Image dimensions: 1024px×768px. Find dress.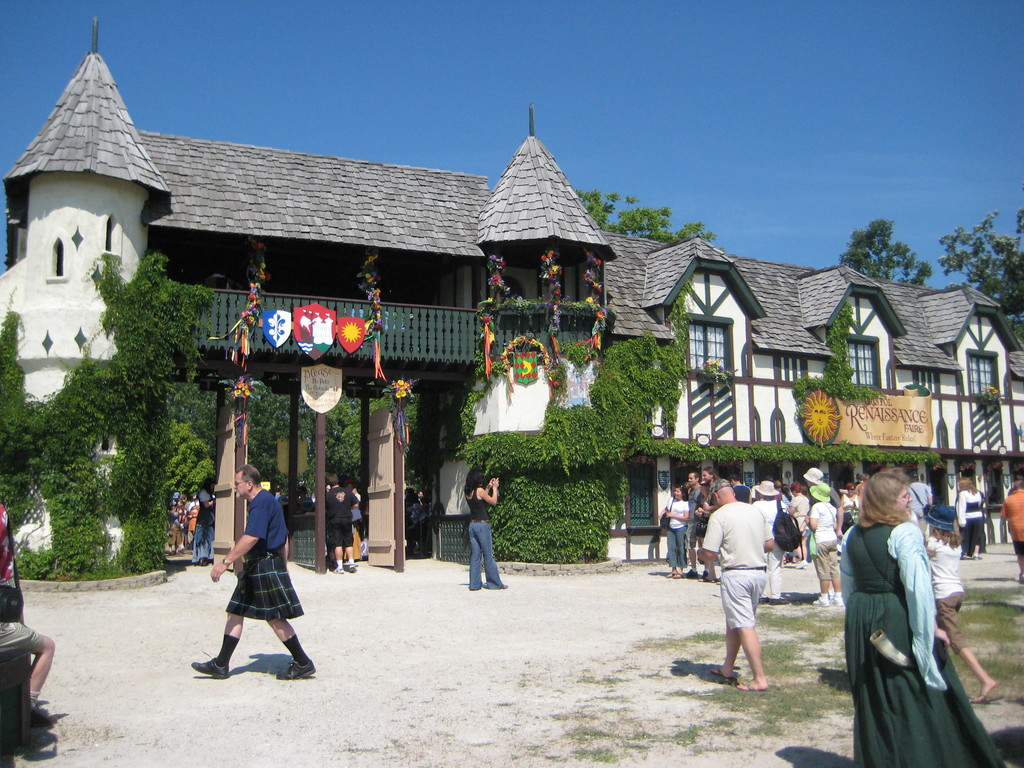
BBox(952, 484, 989, 550).
